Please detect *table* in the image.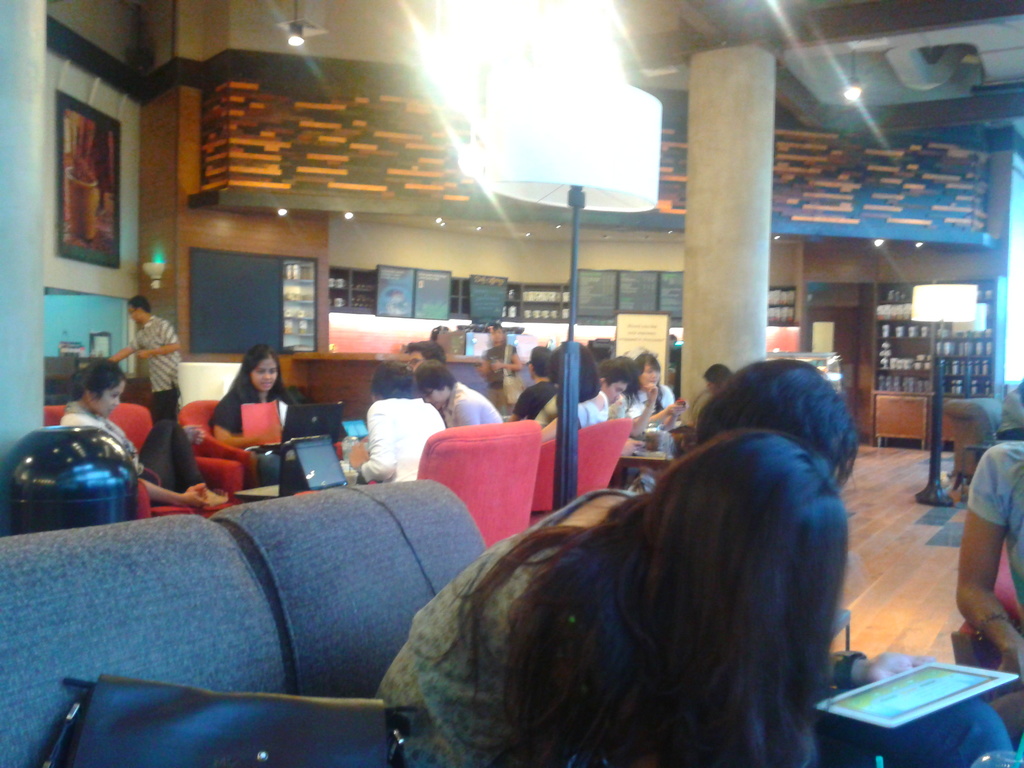
rect(230, 483, 275, 504).
